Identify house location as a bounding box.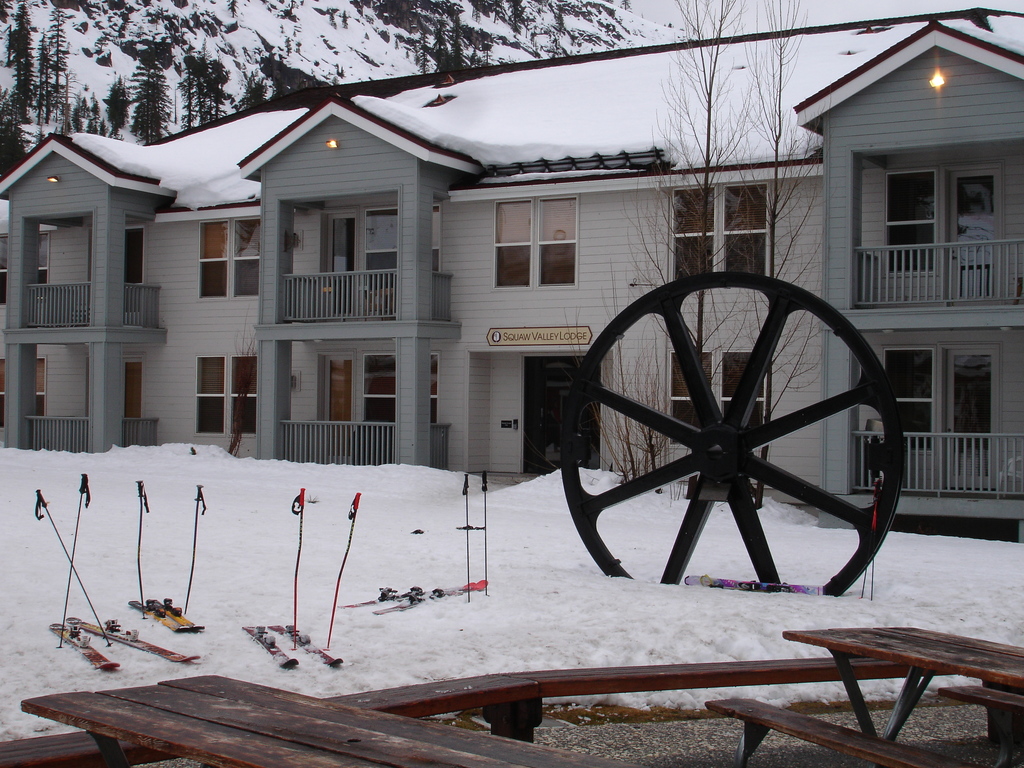
region(674, 39, 852, 518).
